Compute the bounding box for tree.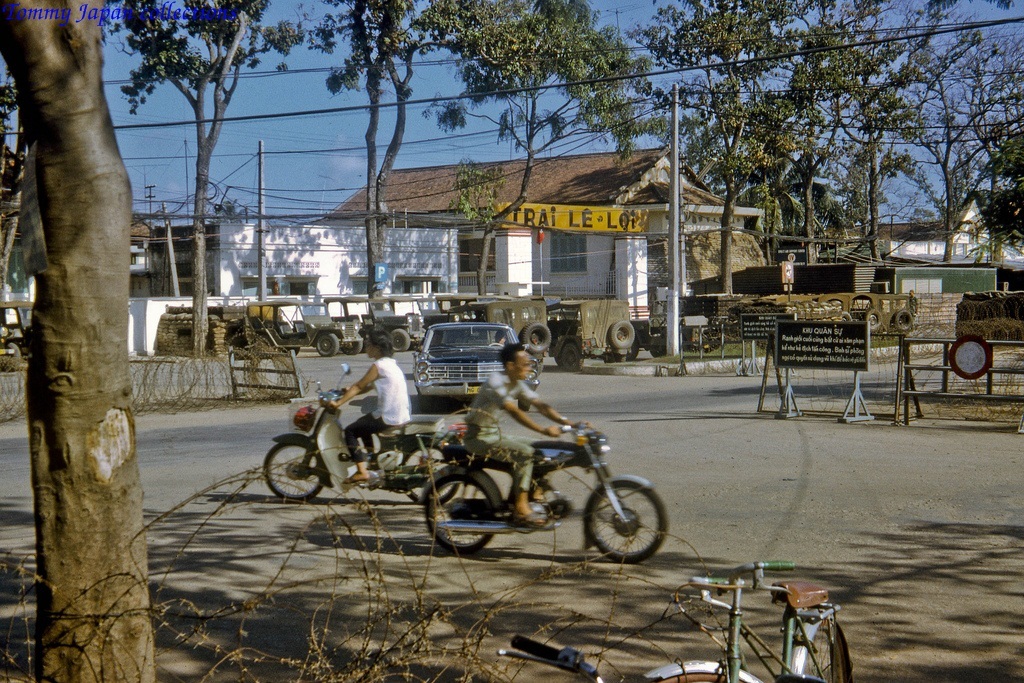
box(779, 0, 989, 259).
